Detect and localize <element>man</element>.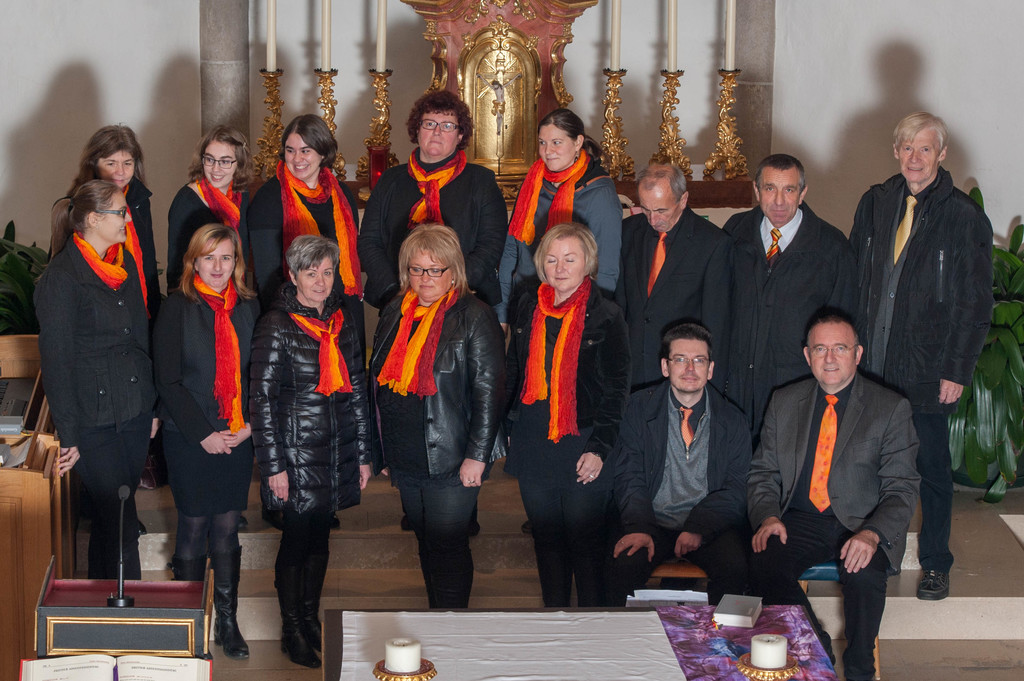
Localized at left=747, top=305, right=927, bottom=677.
